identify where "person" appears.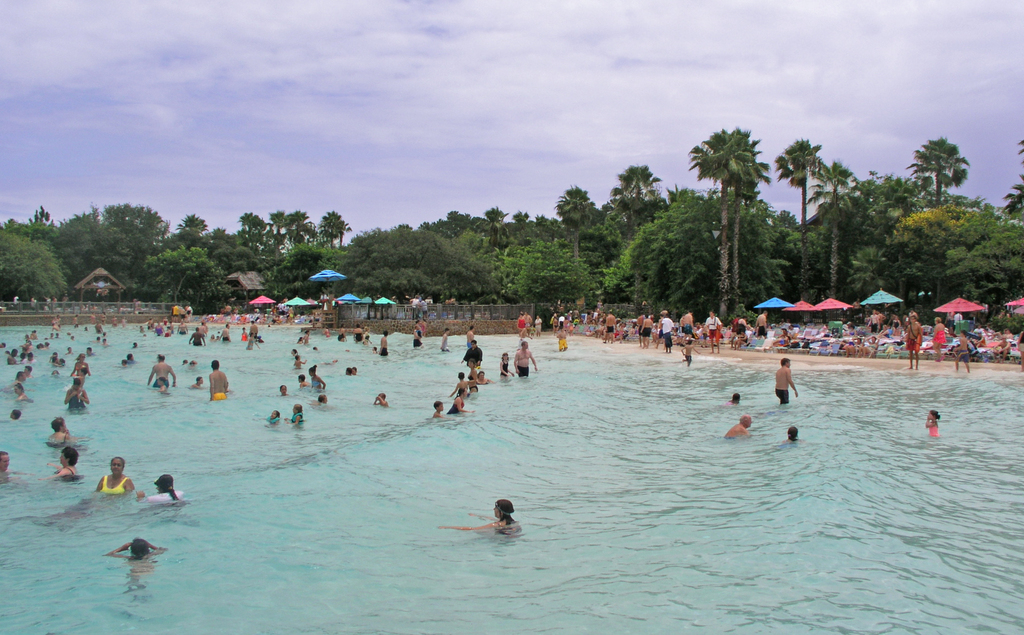
Appears at 409 296 420 323.
